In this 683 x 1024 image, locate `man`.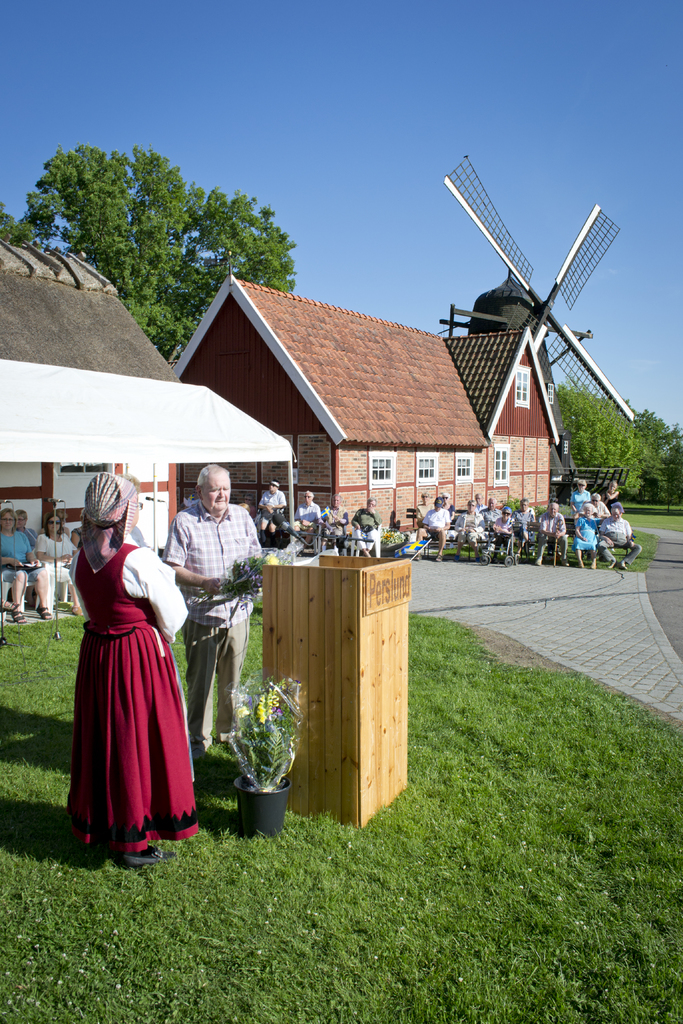
Bounding box: left=17, top=505, right=41, bottom=547.
